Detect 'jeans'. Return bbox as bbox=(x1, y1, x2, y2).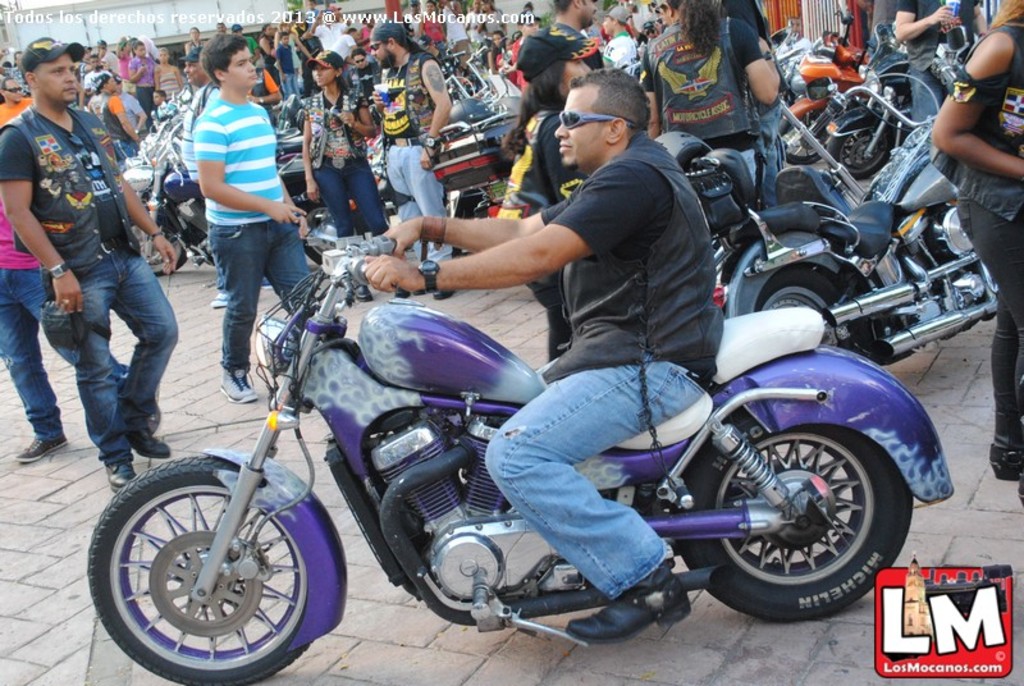
bbox=(484, 357, 701, 599).
